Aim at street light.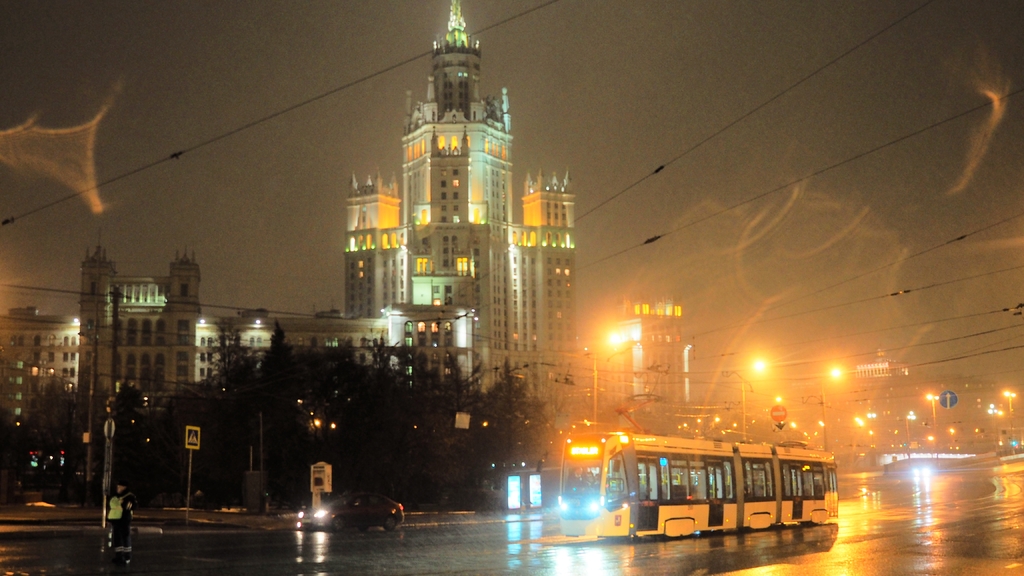
Aimed at BBox(1002, 388, 1020, 459).
